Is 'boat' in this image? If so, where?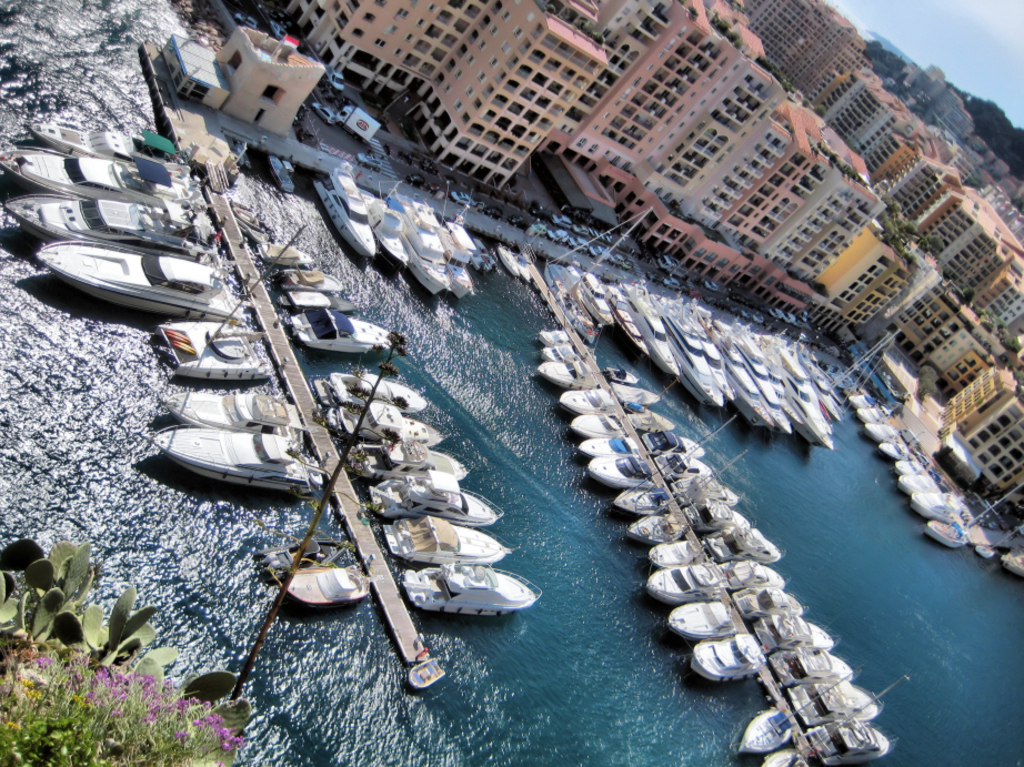
Yes, at (667,596,739,643).
